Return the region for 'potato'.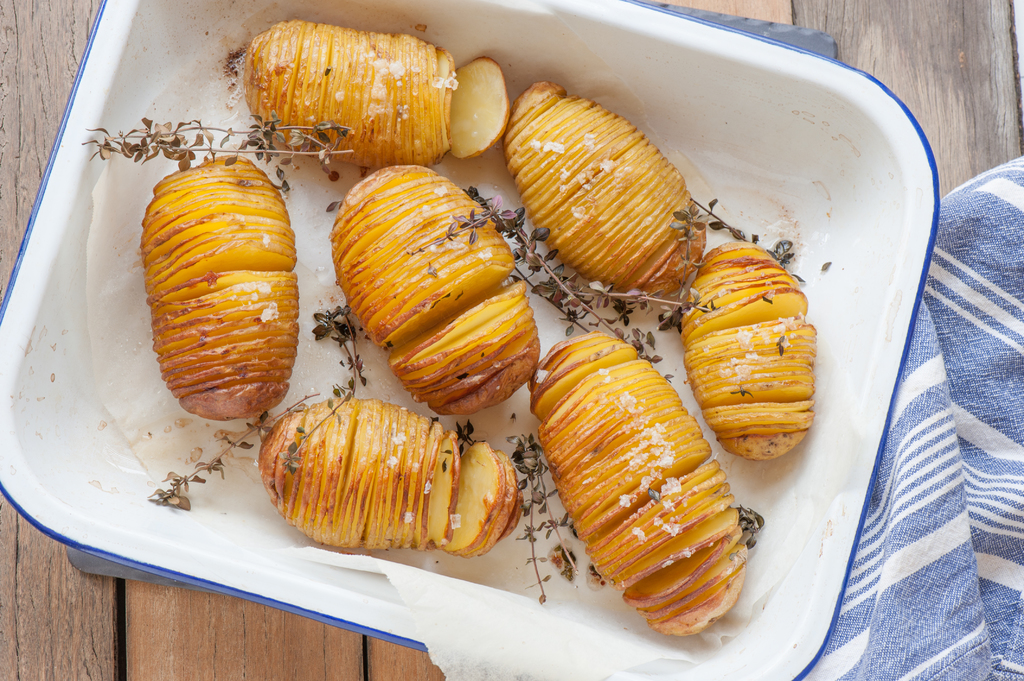
region(678, 239, 816, 462).
